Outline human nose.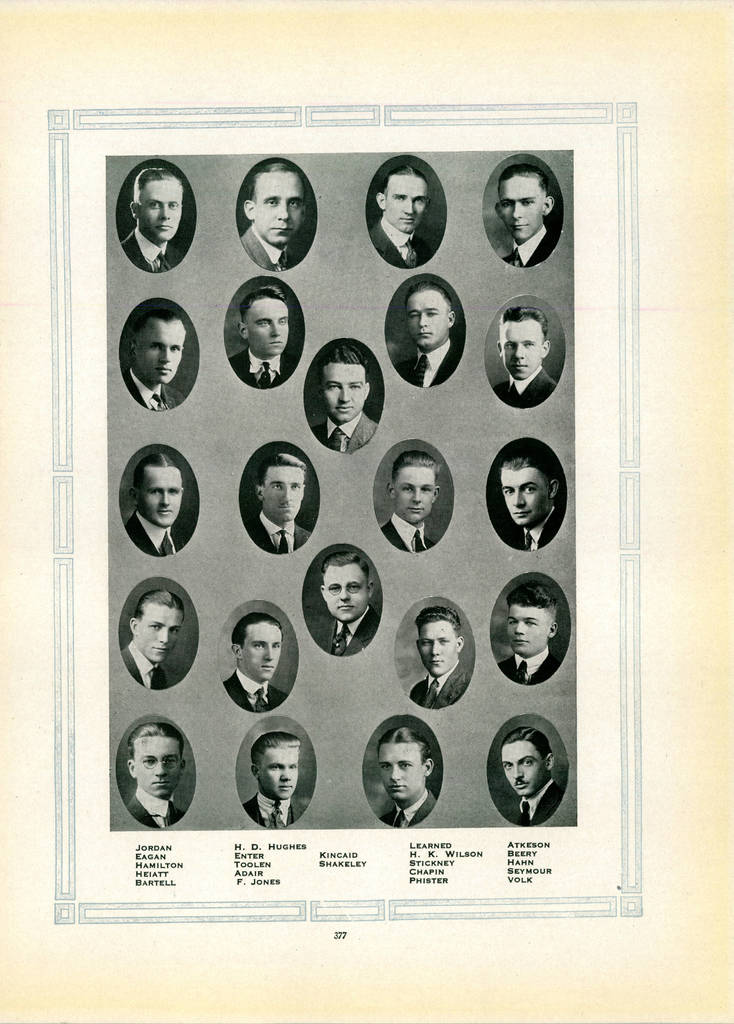
Outline: [left=157, top=628, right=169, bottom=644].
